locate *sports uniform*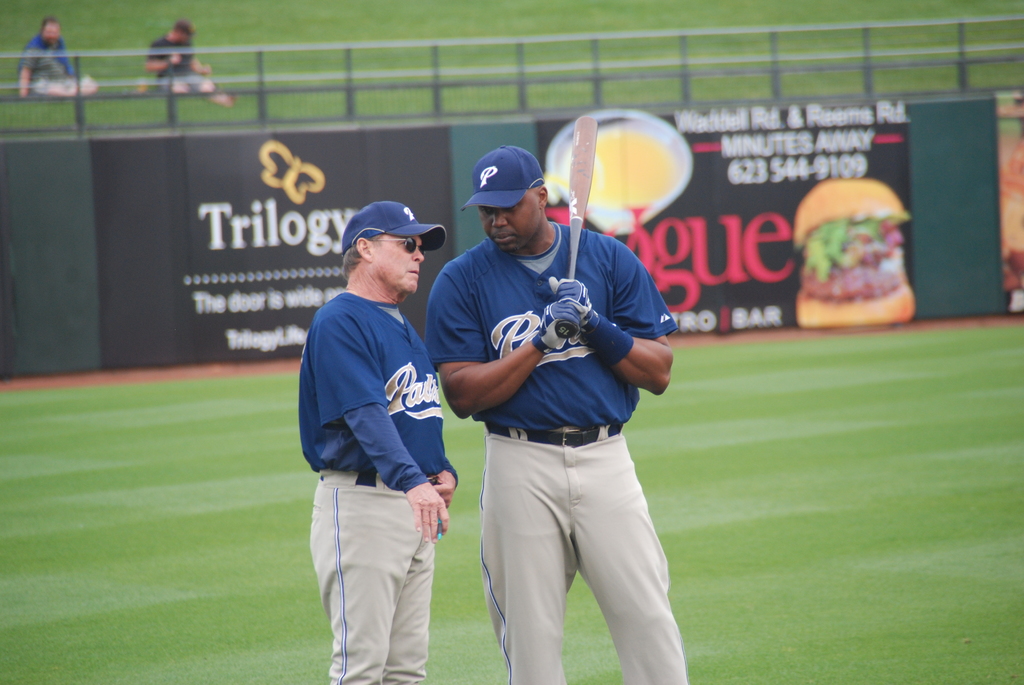
(296, 292, 459, 684)
